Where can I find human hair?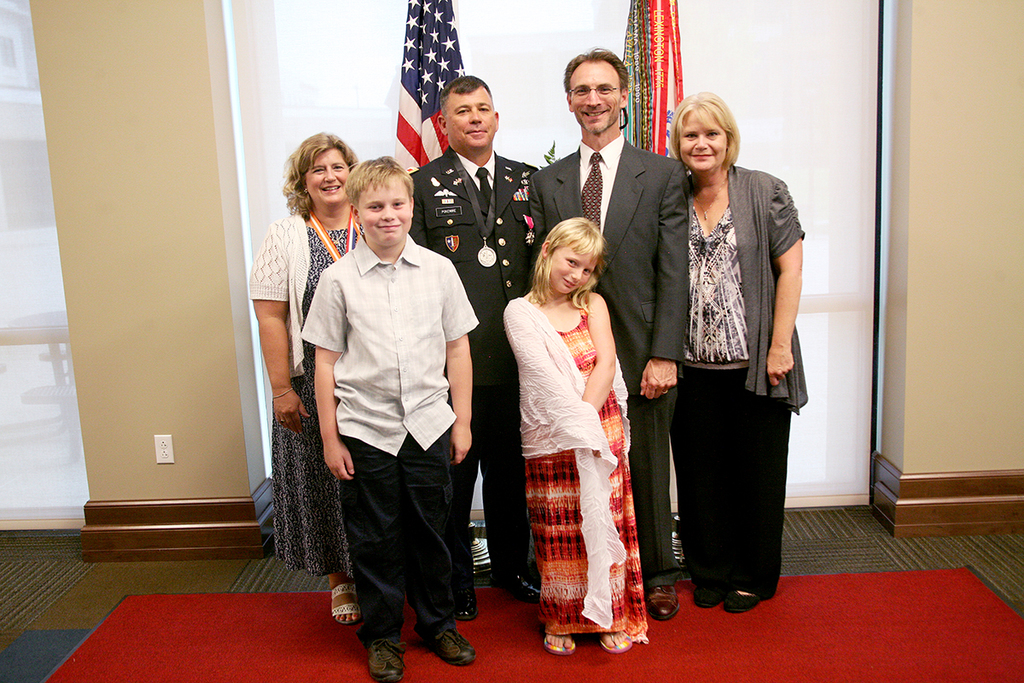
You can find it at x1=670 y1=96 x2=742 y2=166.
